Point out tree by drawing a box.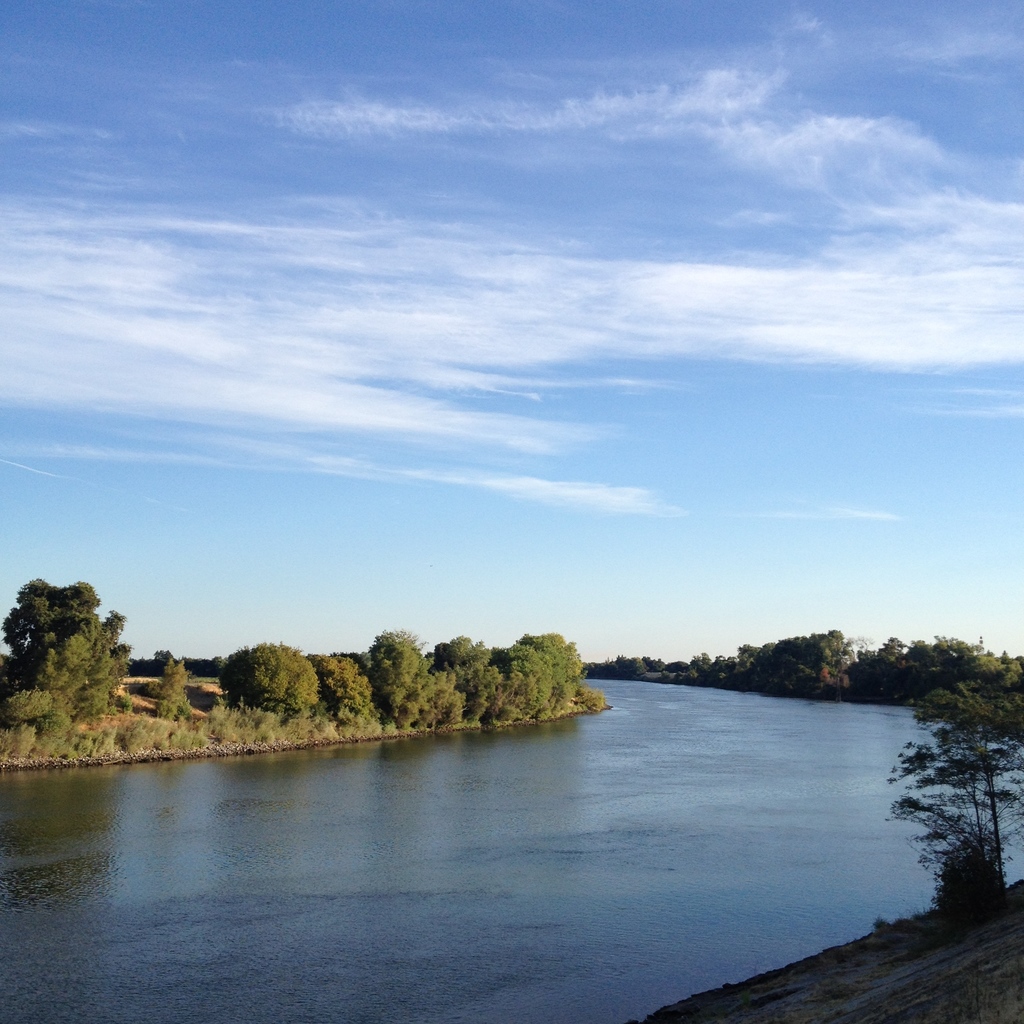
[431, 627, 510, 722].
